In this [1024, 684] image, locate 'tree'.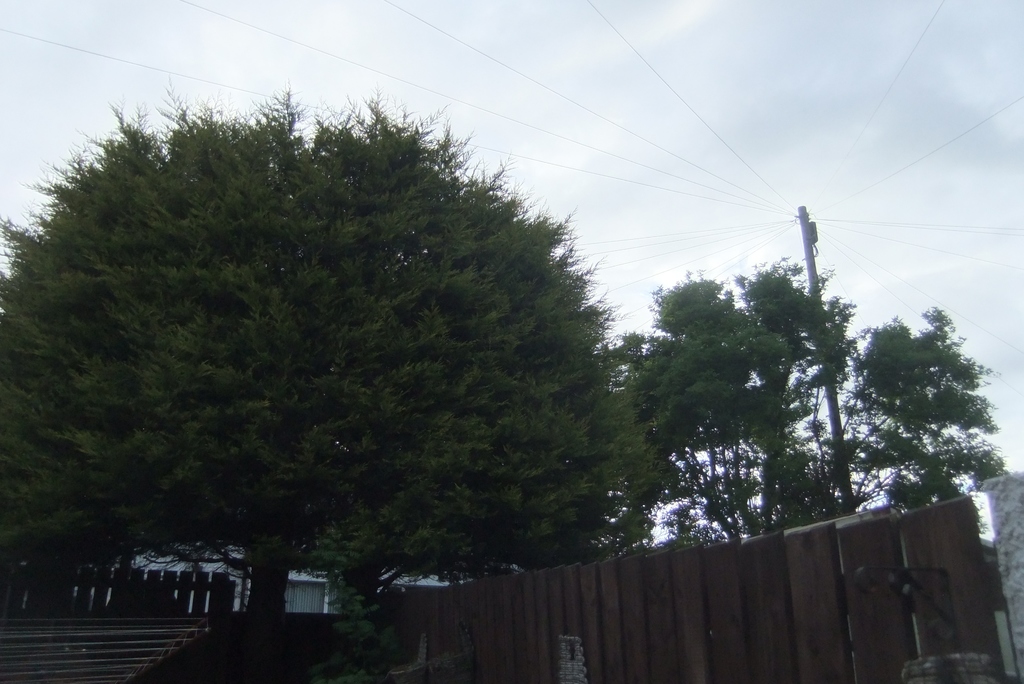
Bounding box: detection(585, 244, 1010, 569).
